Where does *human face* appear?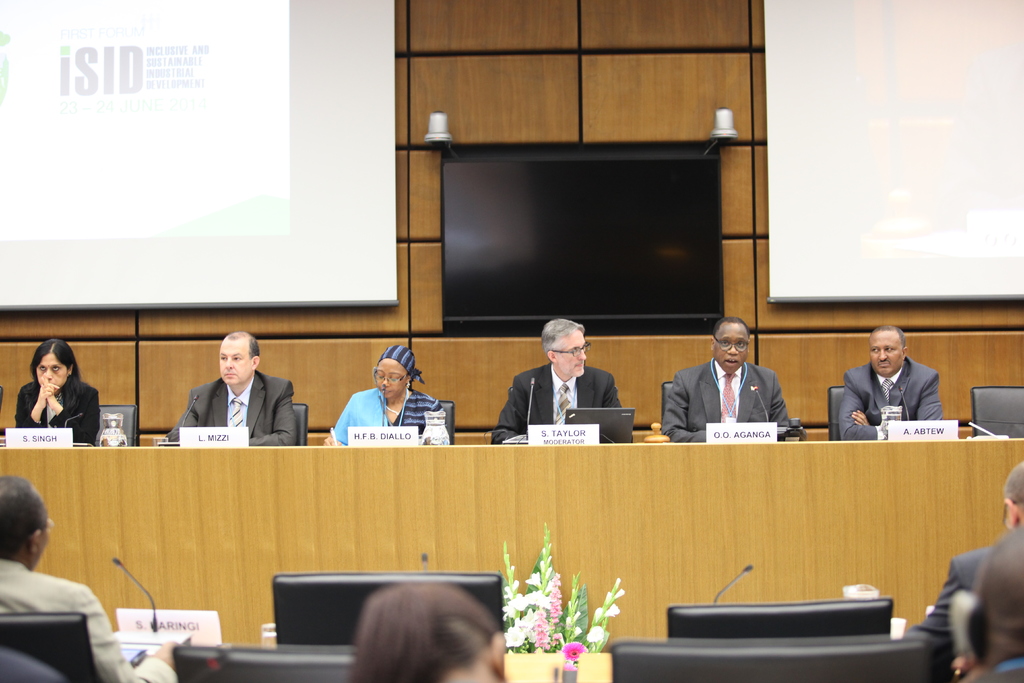
Appears at [559, 322, 589, 378].
